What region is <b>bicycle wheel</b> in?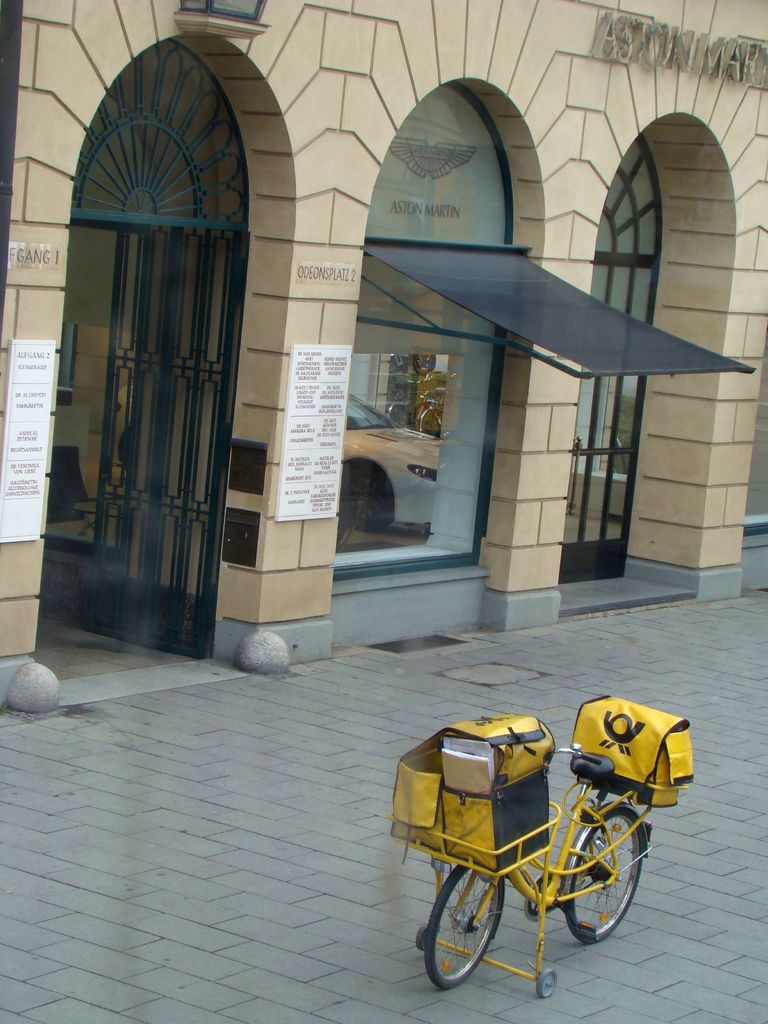
(552, 816, 647, 946).
